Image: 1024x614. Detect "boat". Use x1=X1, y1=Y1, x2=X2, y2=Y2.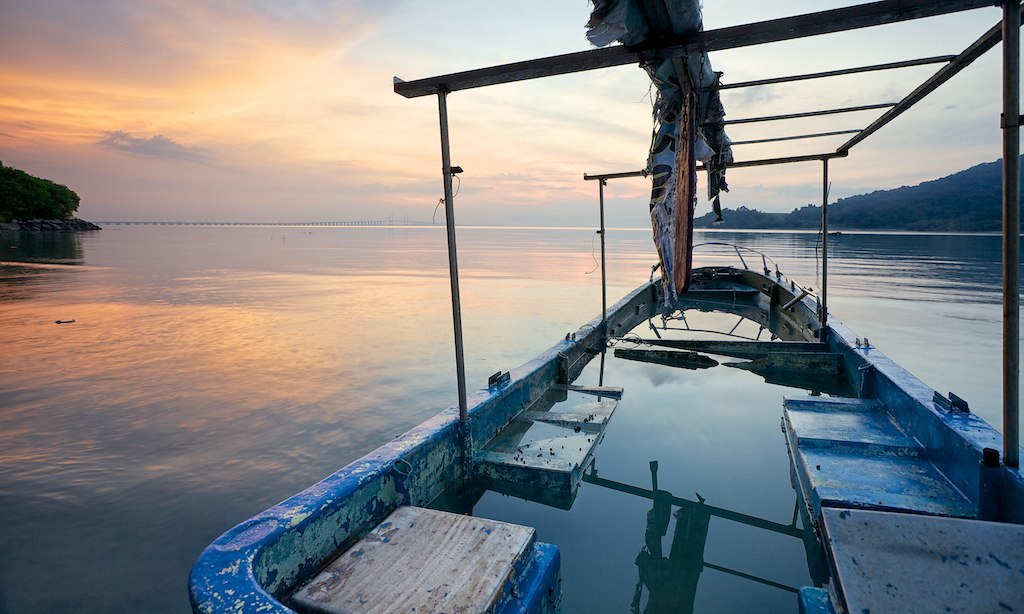
x1=160, y1=49, x2=1023, y2=603.
